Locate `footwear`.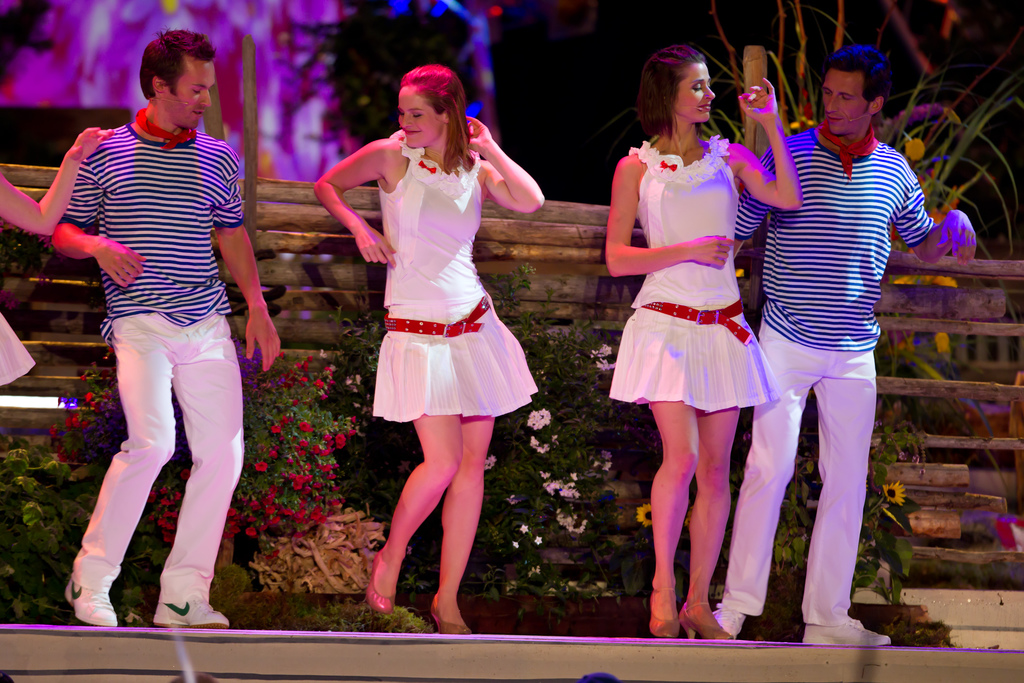
Bounding box: Rect(647, 588, 677, 638).
